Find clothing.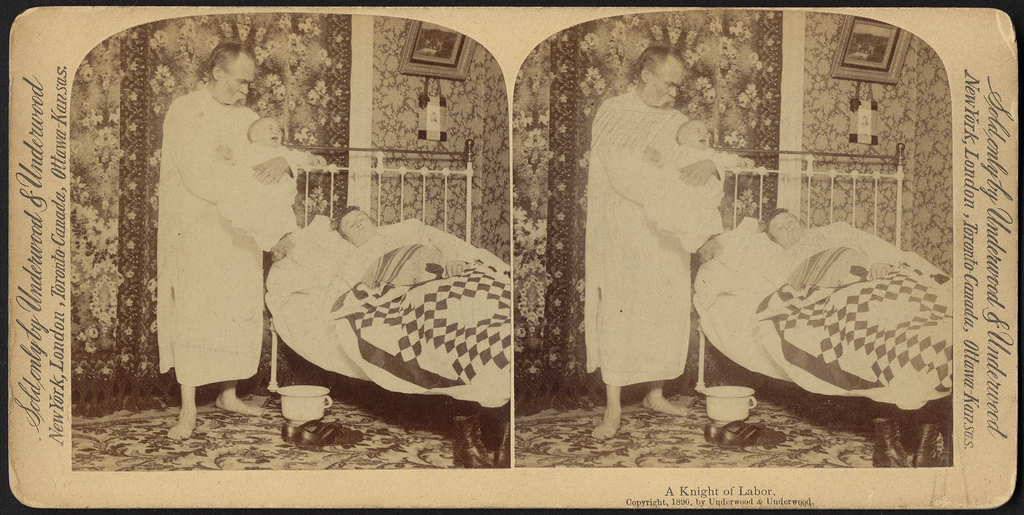
x1=333, y1=213, x2=506, y2=288.
